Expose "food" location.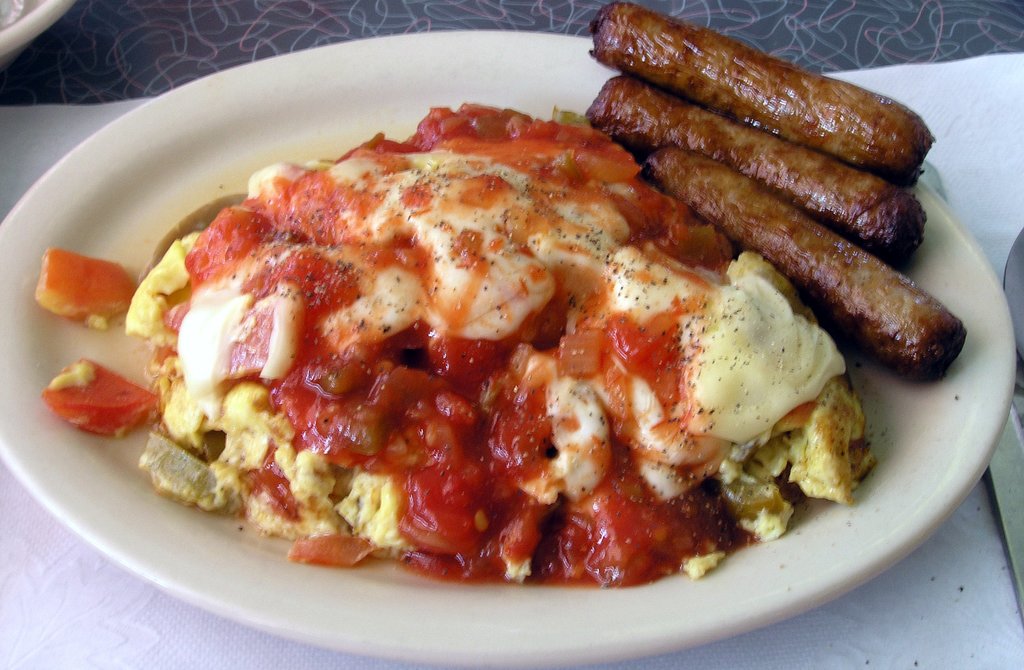
Exposed at select_region(639, 141, 970, 383).
